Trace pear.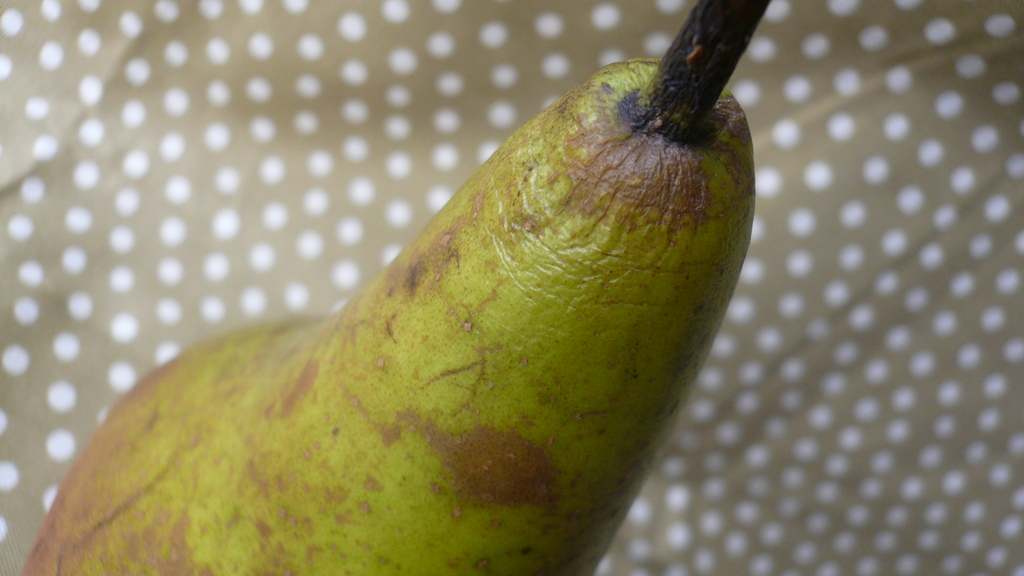
Traced to box(20, 60, 756, 575).
